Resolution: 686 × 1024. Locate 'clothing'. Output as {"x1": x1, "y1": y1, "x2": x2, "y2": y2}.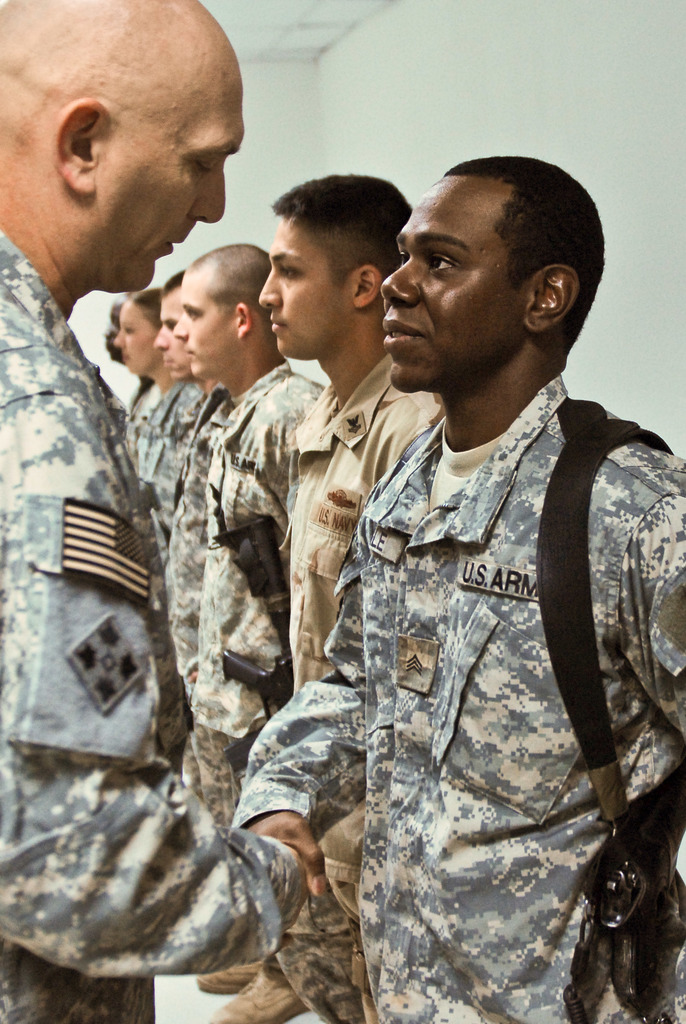
{"x1": 159, "y1": 388, "x2": 225, "y2": 743}.
